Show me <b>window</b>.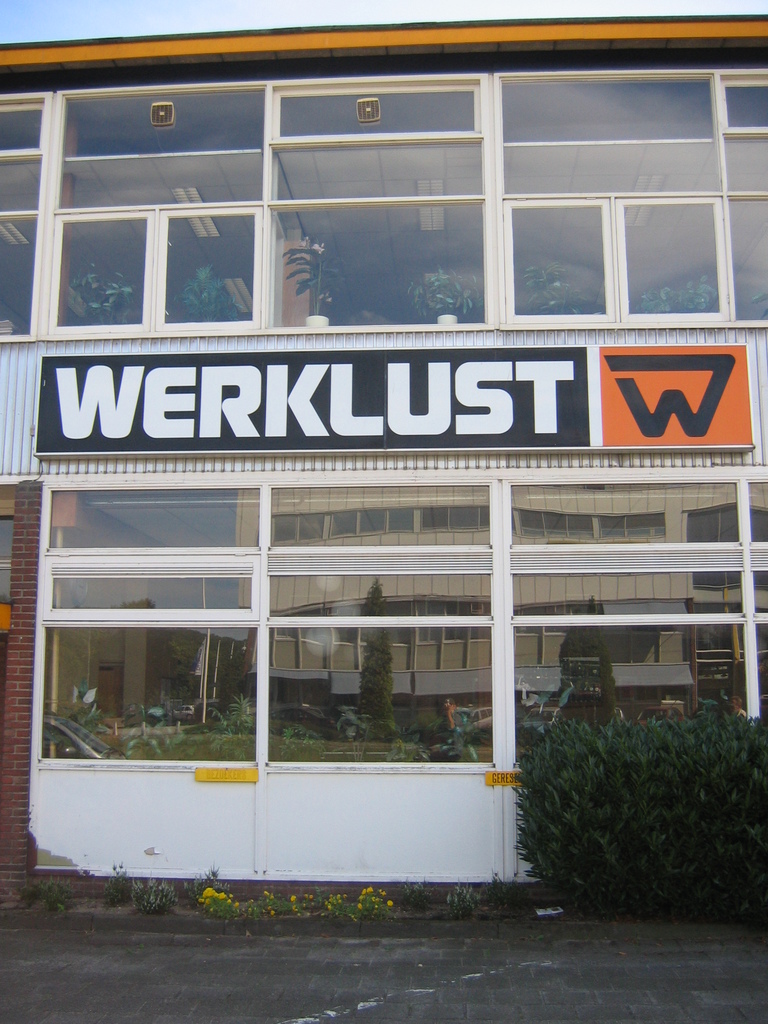
<b>window</b> is here: 0:88:51:344.
